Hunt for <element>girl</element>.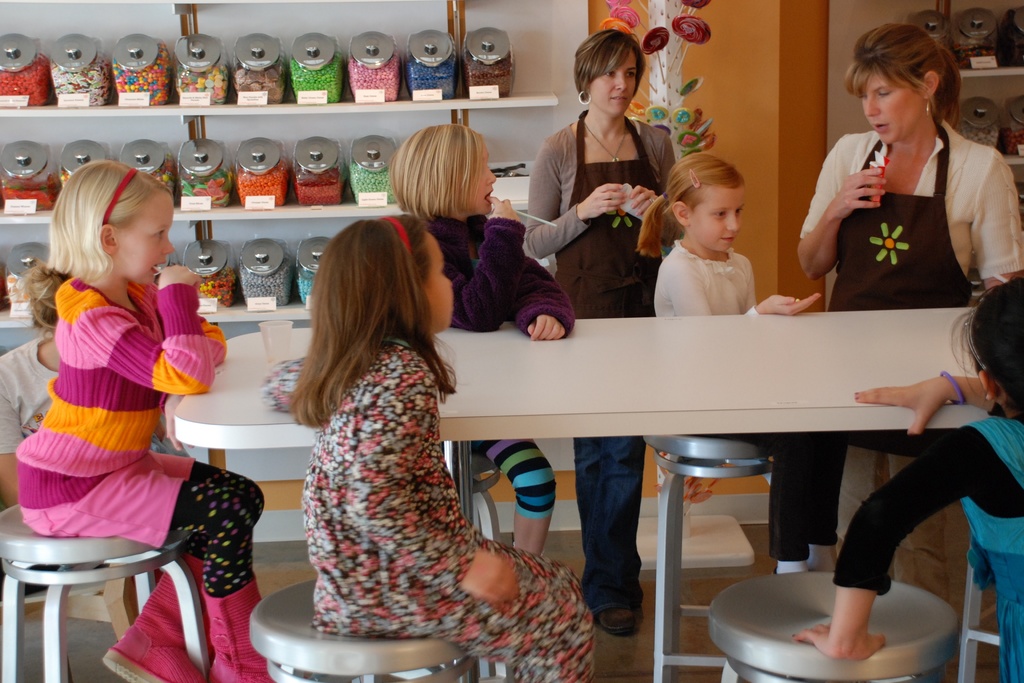
Hunted down at <bbox>636, 151, 848, 575</bbox>.
